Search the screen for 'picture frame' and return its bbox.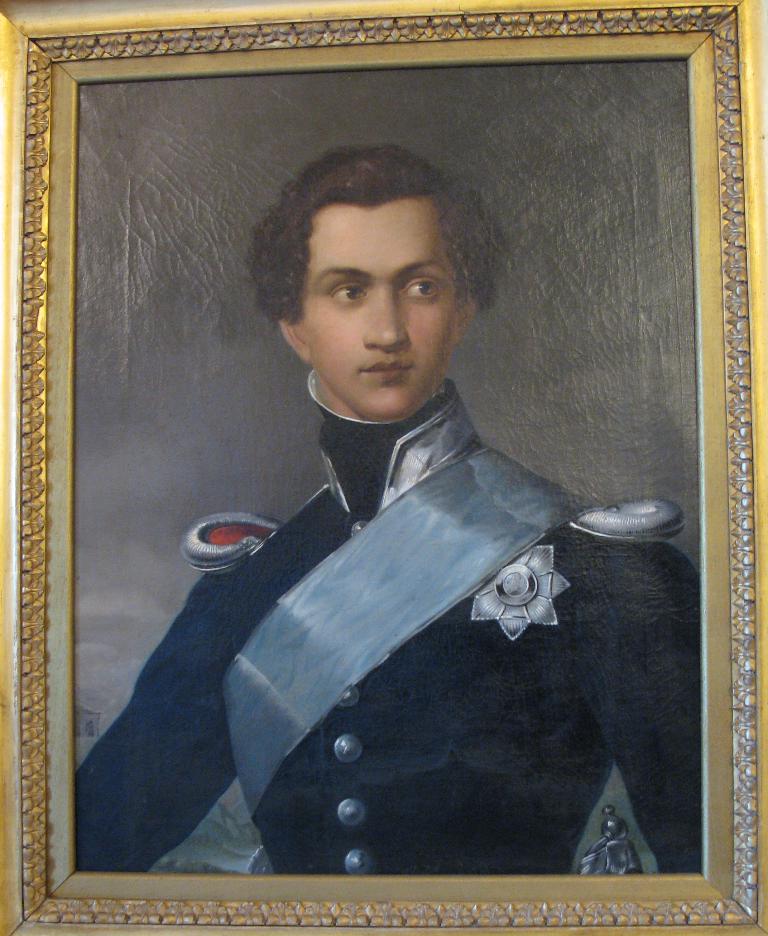
Found: <box>0,3,767,935</box>.
